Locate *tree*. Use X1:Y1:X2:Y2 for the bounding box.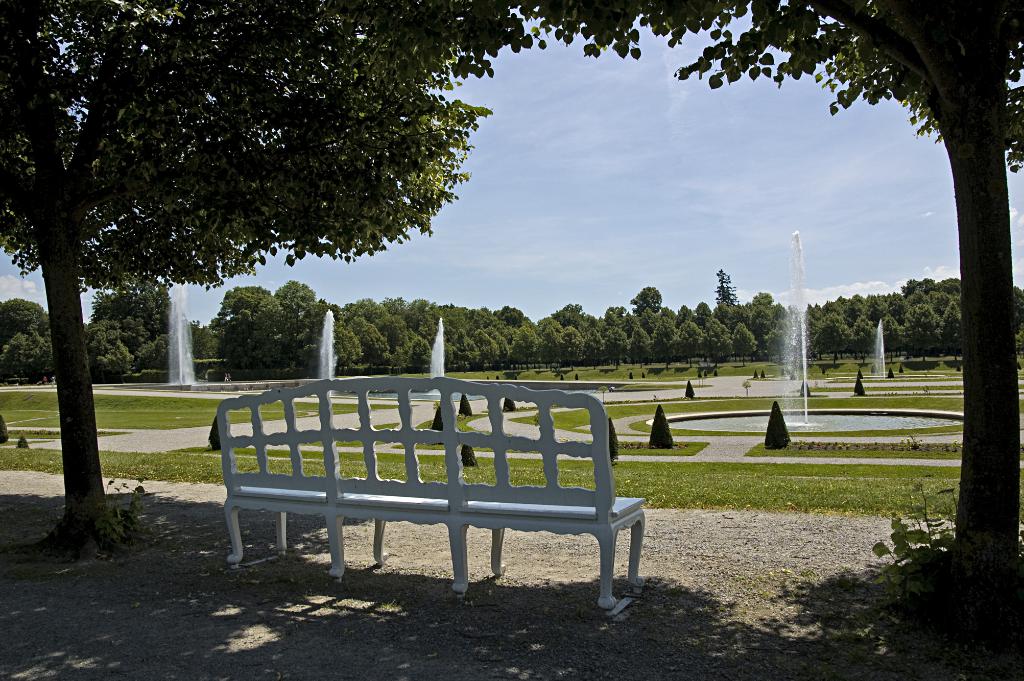
847:314:877:358.
